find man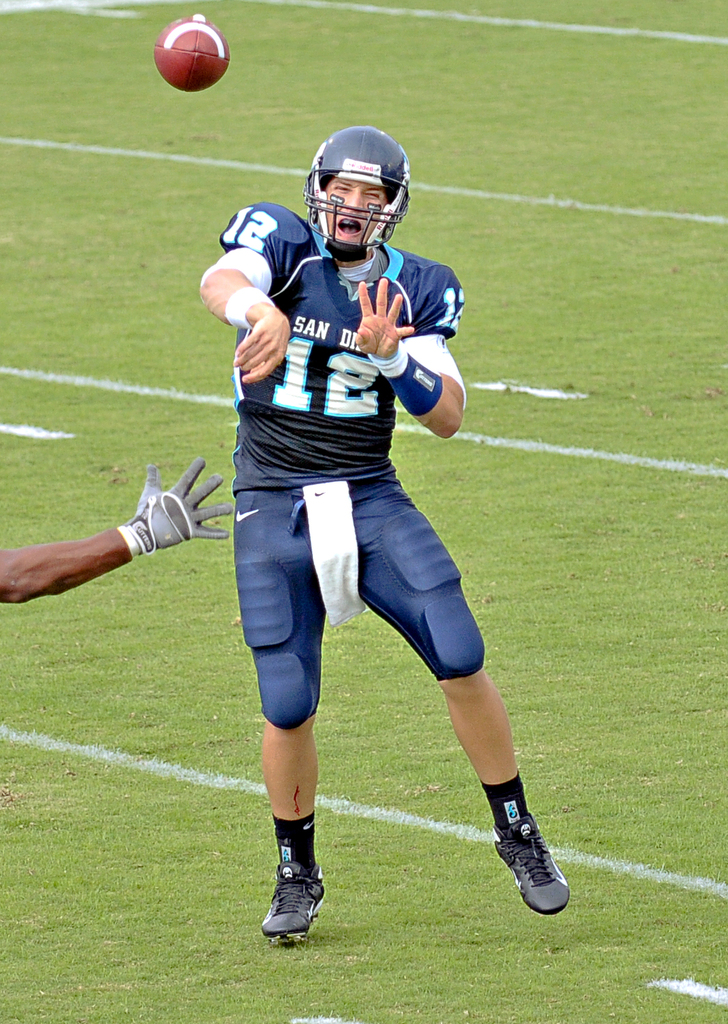
select_region(189, 125, 574, 952)
